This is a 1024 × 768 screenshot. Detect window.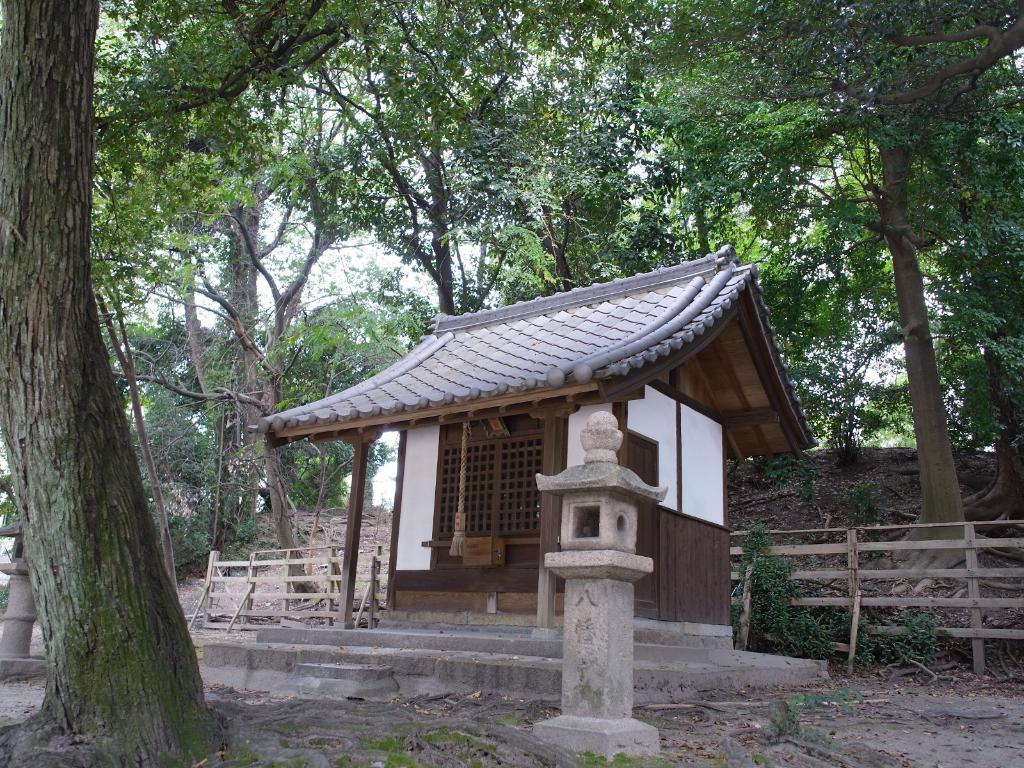
left=439, top=438, right=544, bottom=536.
